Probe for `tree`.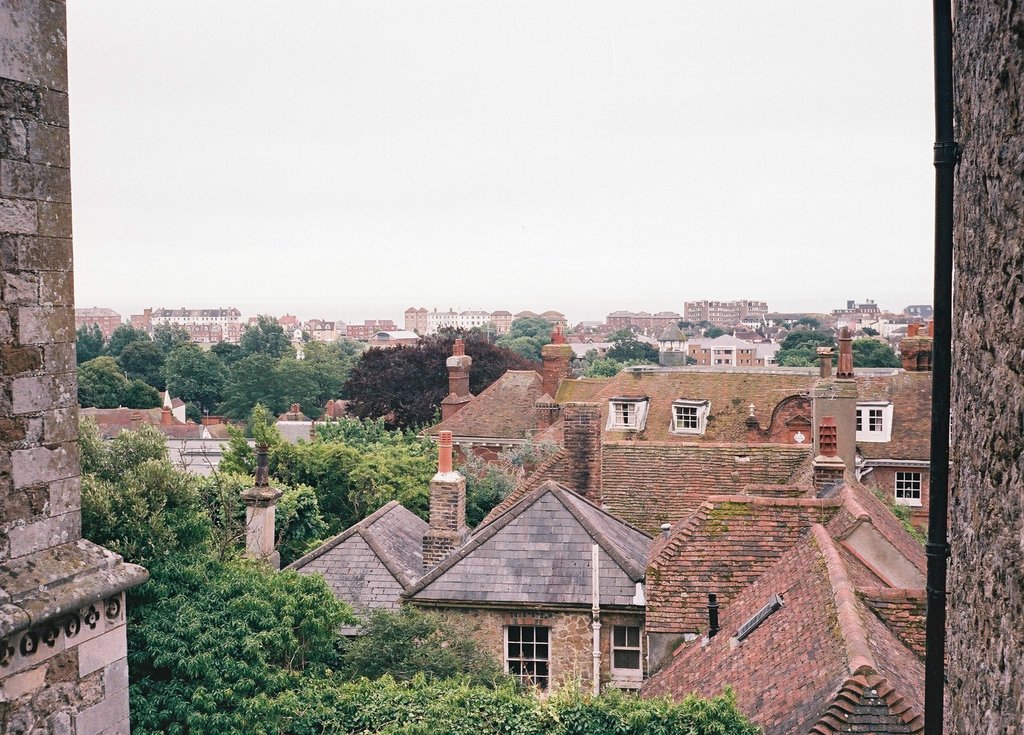
Probe result: select_region(344, 346, 530, 434).
